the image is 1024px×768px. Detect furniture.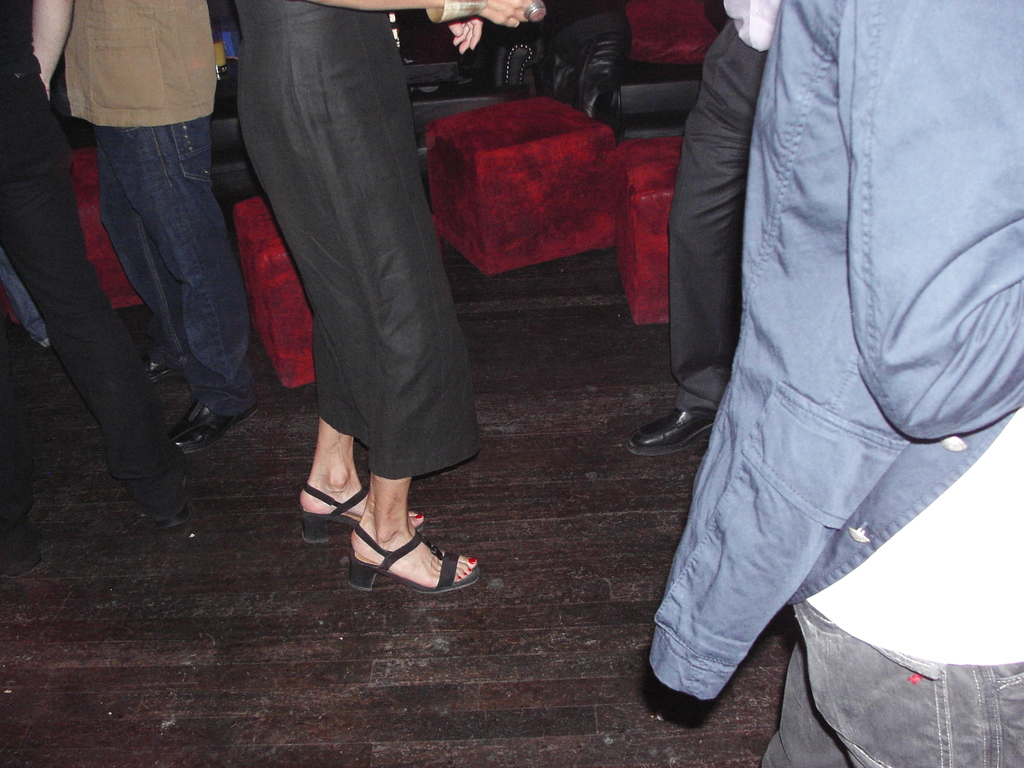
Detection: Rect(426, 98, 618, 268).
